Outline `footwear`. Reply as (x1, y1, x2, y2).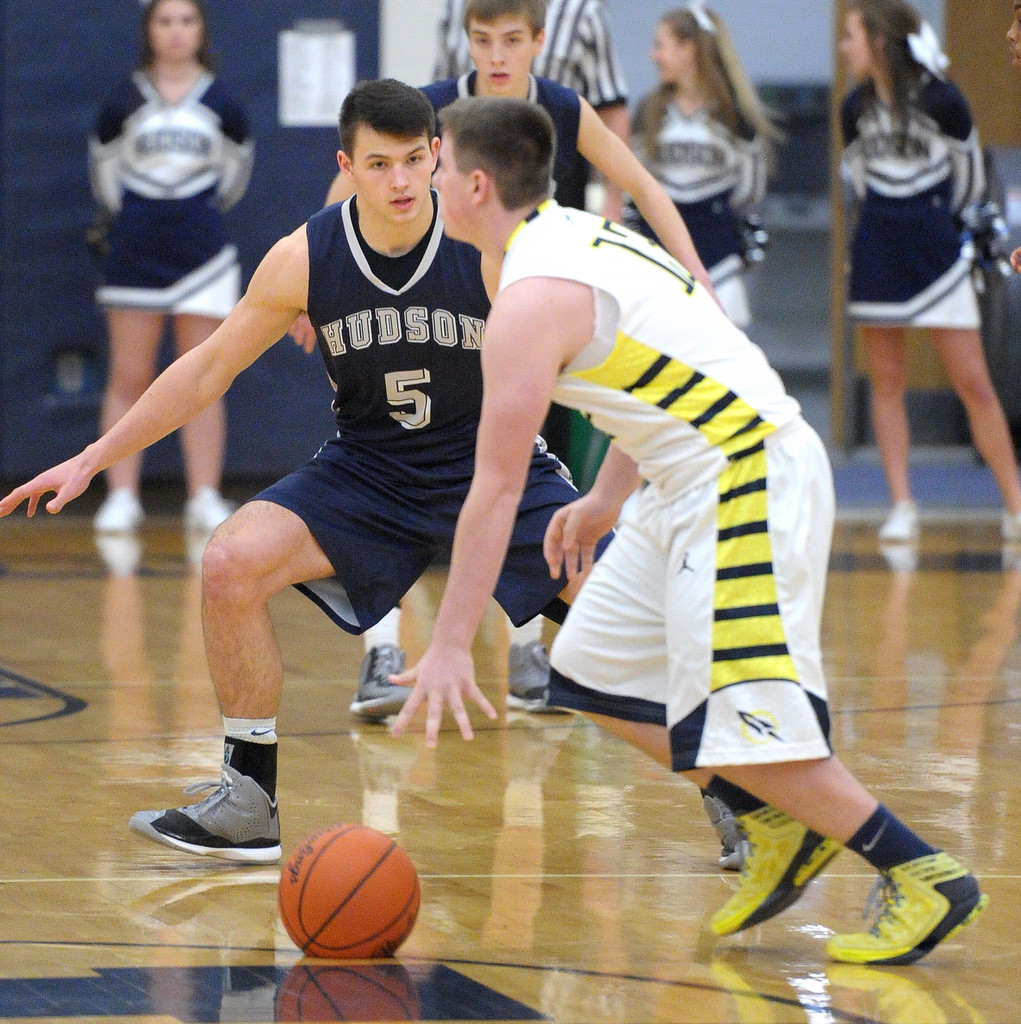
(352, 638, 414, 720).
